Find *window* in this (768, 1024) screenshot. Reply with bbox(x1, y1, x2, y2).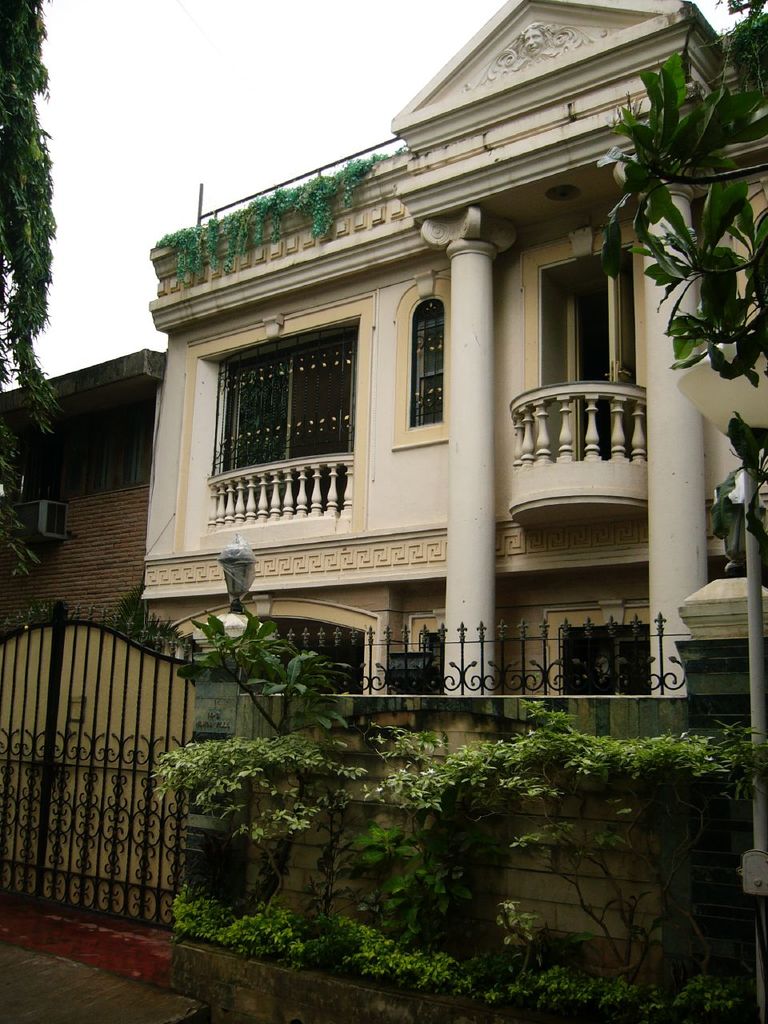
bbox(732, 181, 767, 334).
